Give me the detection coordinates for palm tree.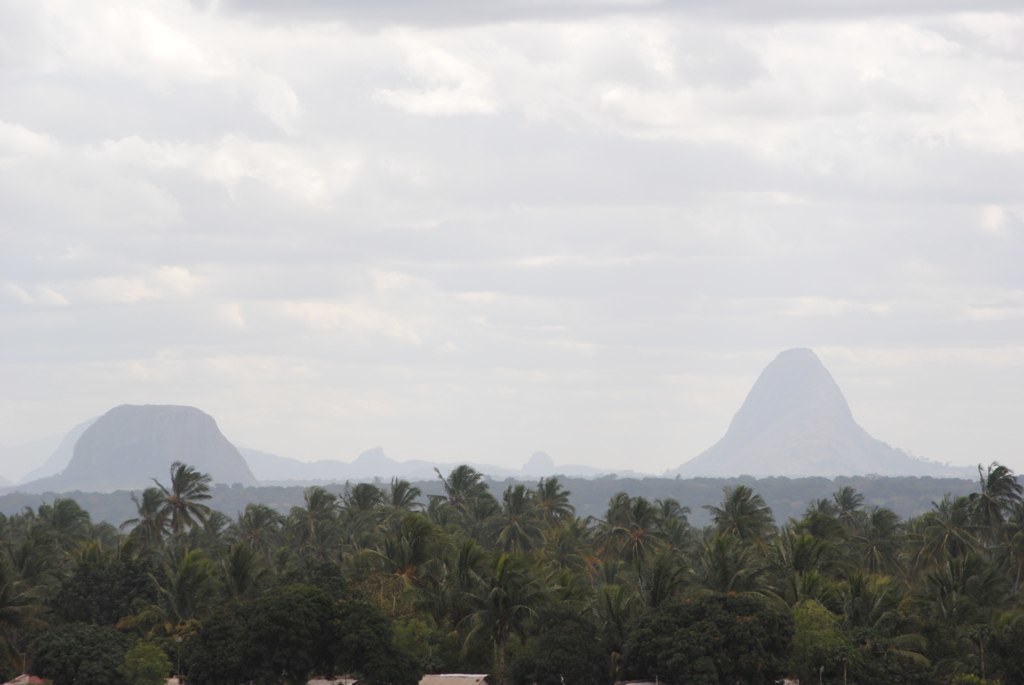
box(810, 492, 874, 565).
